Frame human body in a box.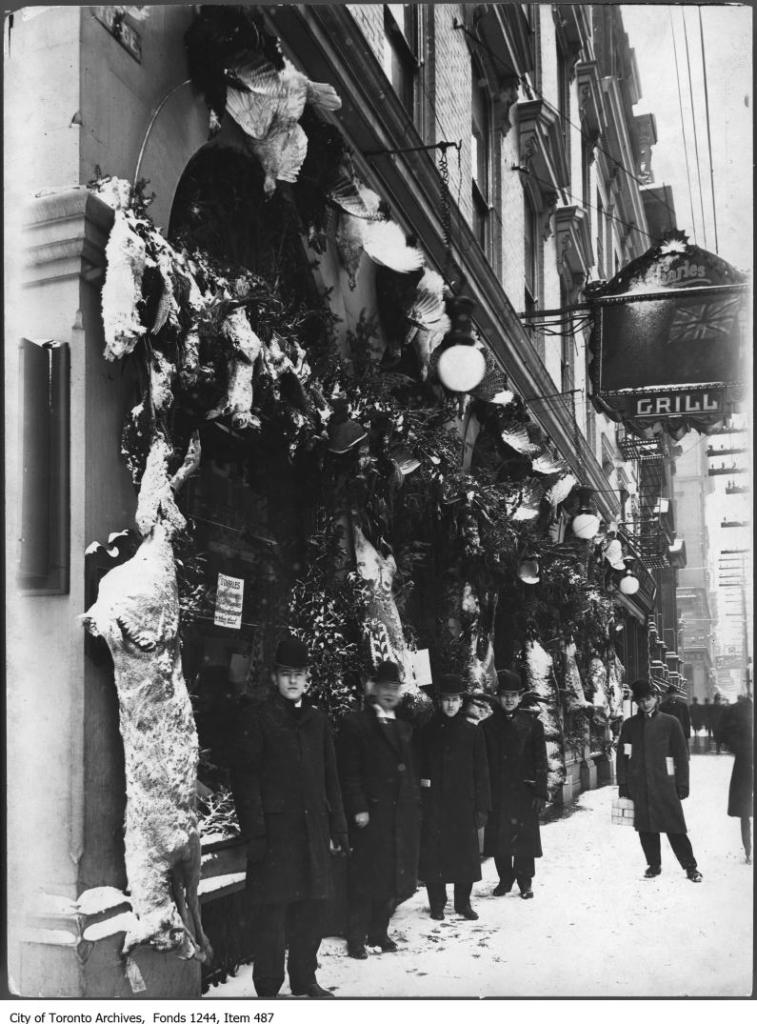
[478,667,550,893].
